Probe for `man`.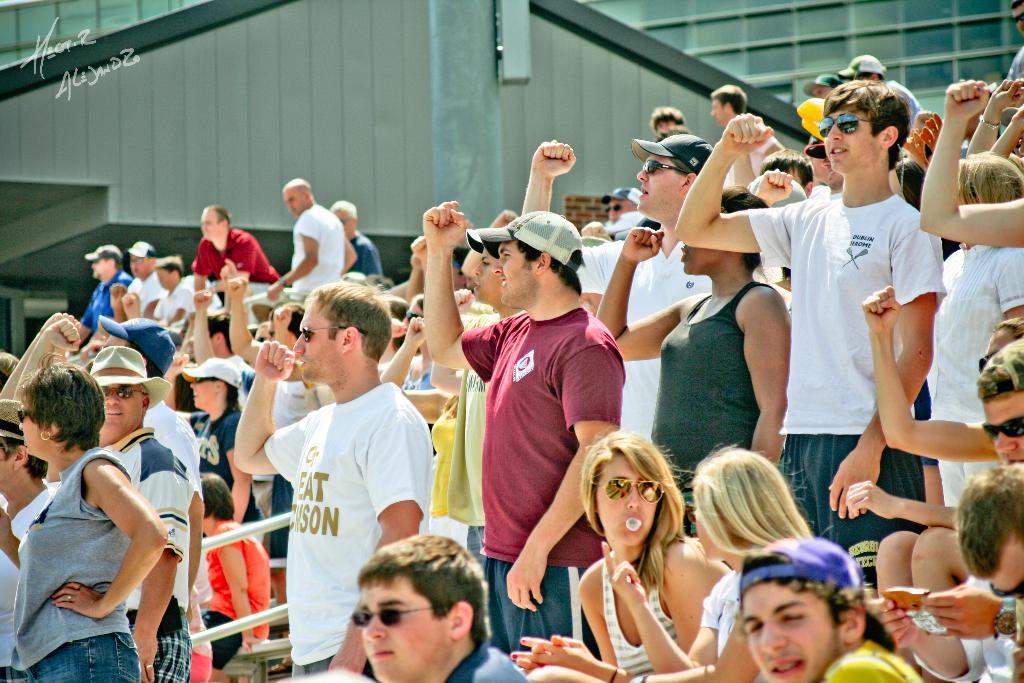
Probe result: region(736, 536, 924, 682).
